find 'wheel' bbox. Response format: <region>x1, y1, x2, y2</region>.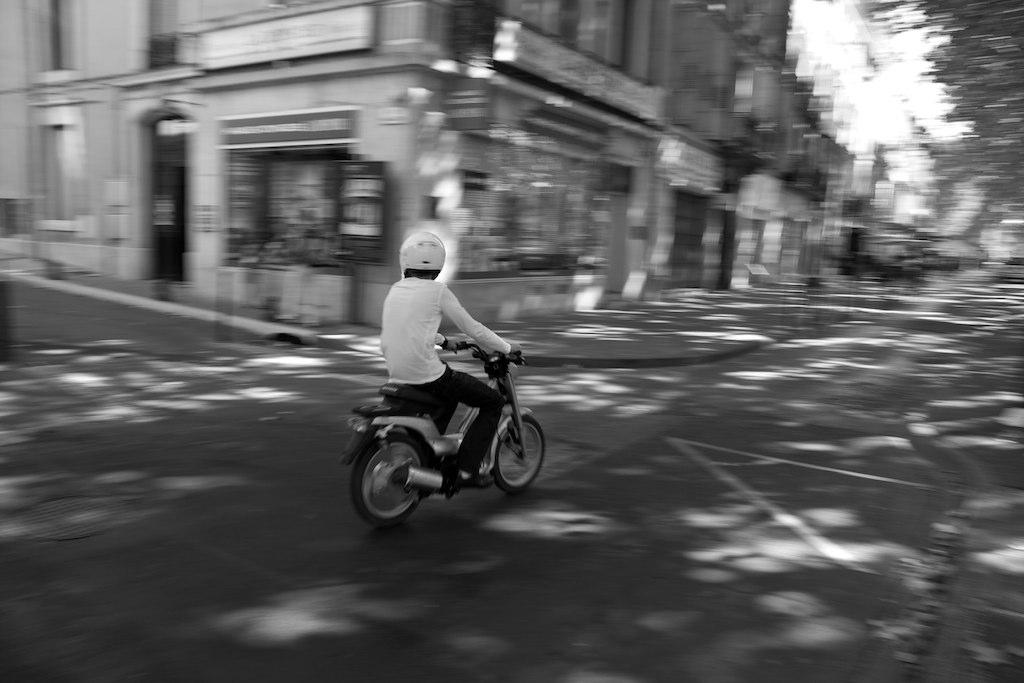
<region>491, 417, 547, 490</region>.
